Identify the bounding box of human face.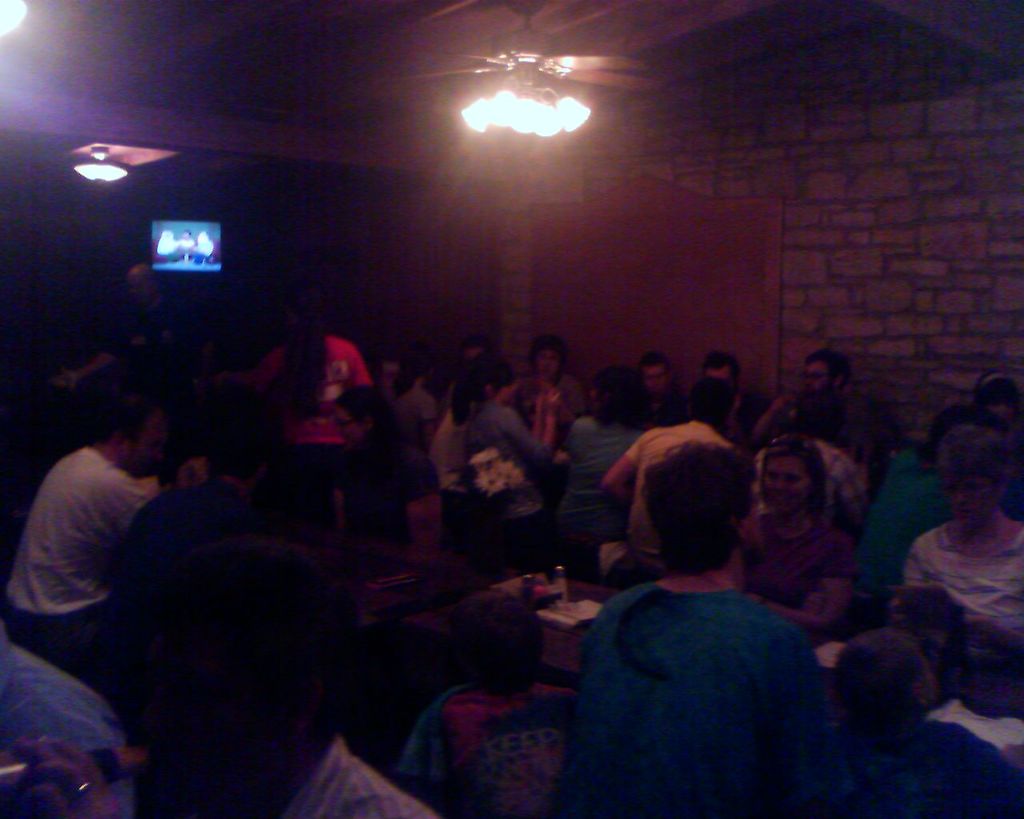
l=142, t=627, r=292, b=795.
